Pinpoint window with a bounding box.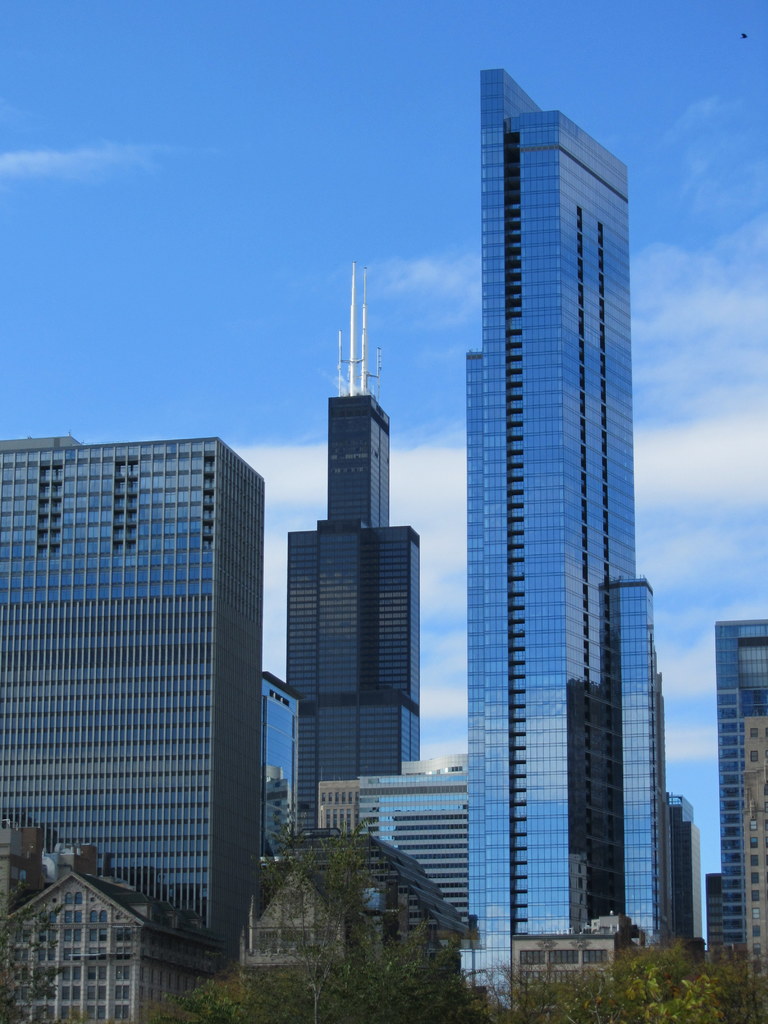
Rect(552, 946, 580, 968).
